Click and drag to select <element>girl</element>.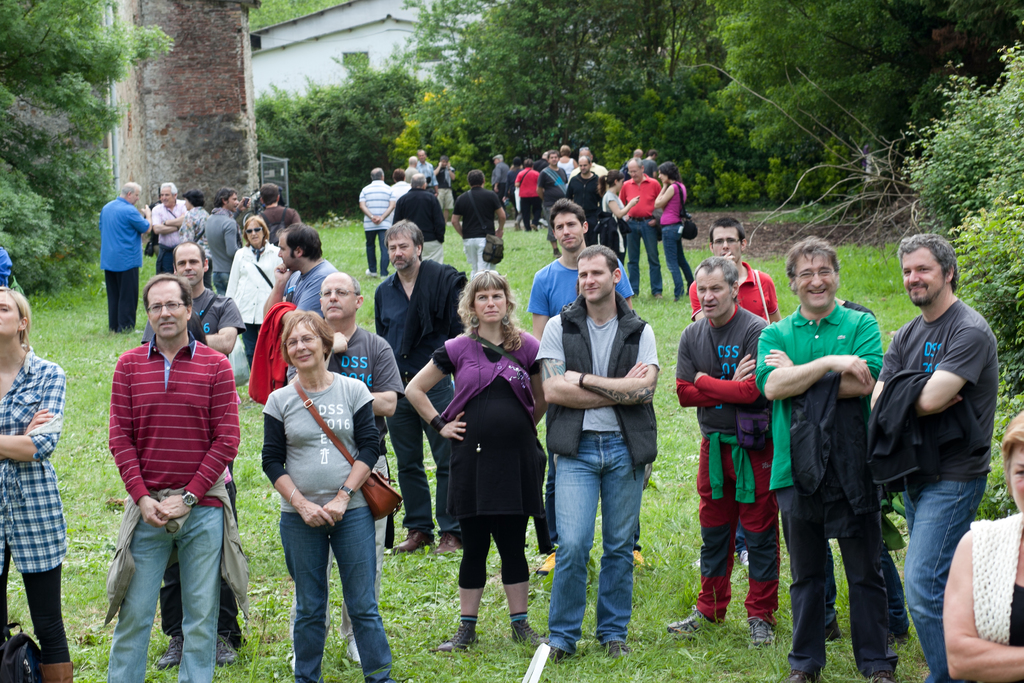
Selection: <bbox>596, 172, 641, 258</bbox>.
